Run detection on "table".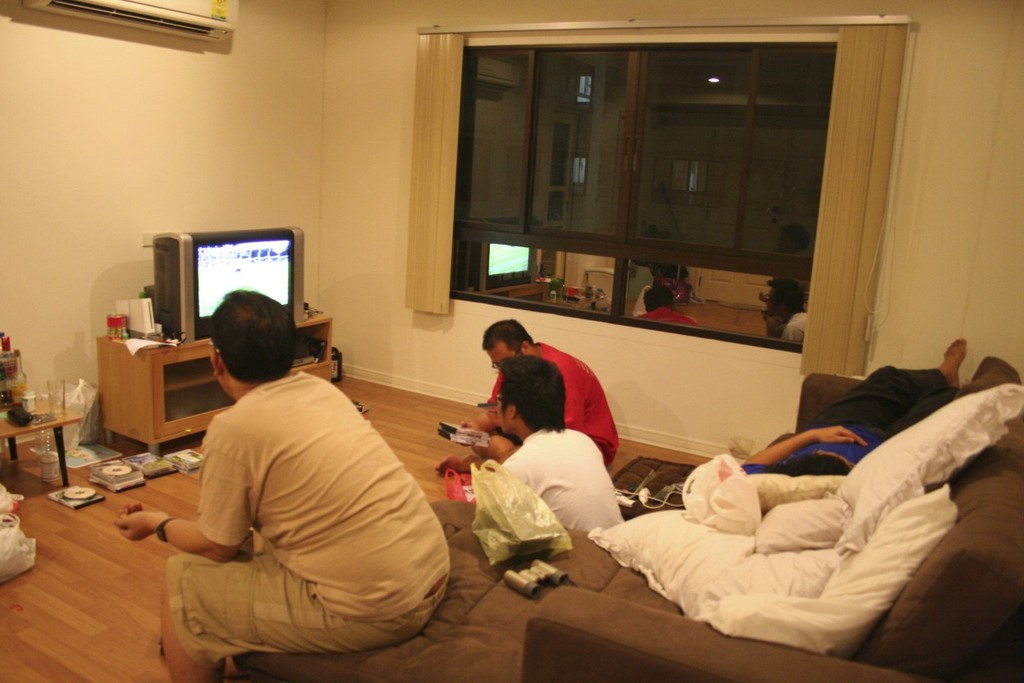
Result: <box>3,398,80,488</box>.
